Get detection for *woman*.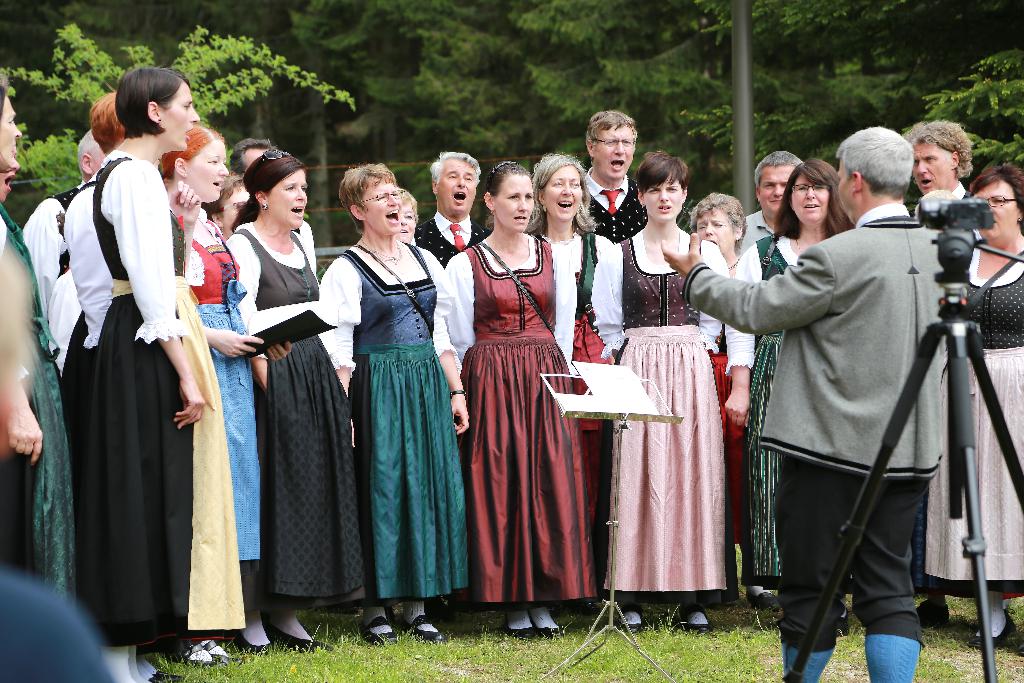
Detection: bbox=[329, 178, 461, 638].
